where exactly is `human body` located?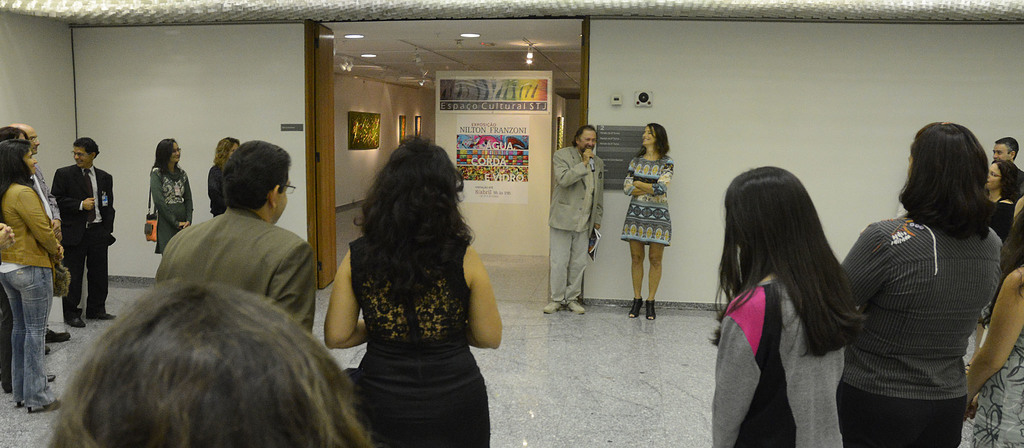
Its bounding box is Rect(206, 160, 228, 218).
